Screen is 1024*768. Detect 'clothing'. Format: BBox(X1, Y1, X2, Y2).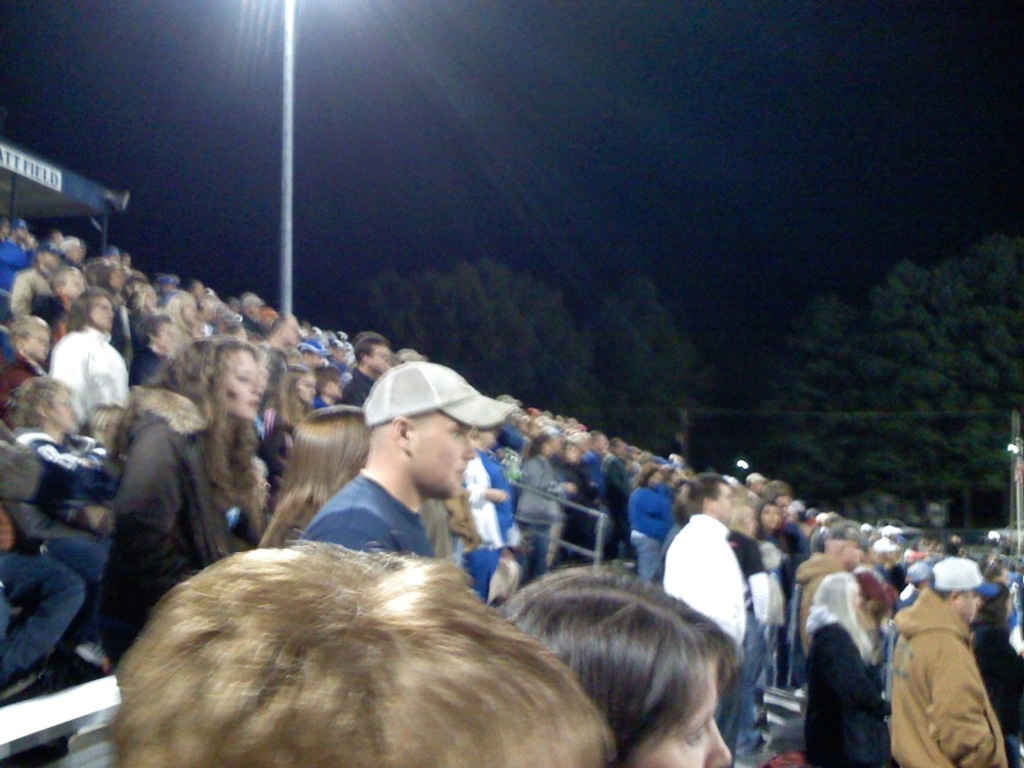
BBox(298, 466, 441, 562).
